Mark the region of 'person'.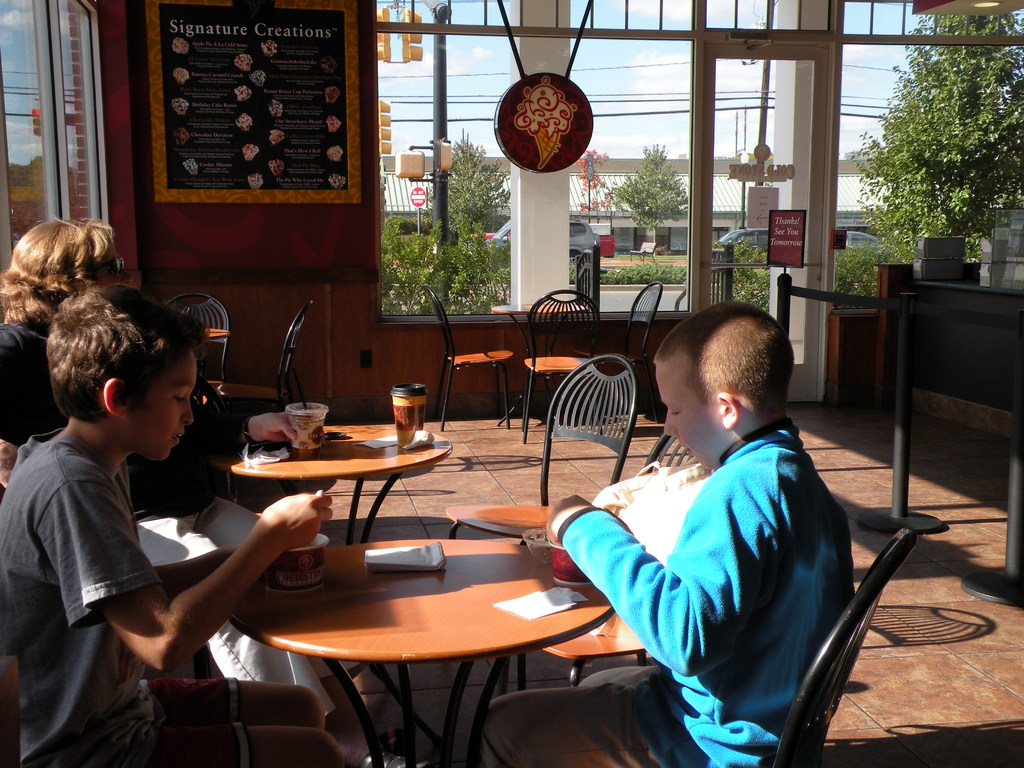
Region: 0, 208, 340, 760.
